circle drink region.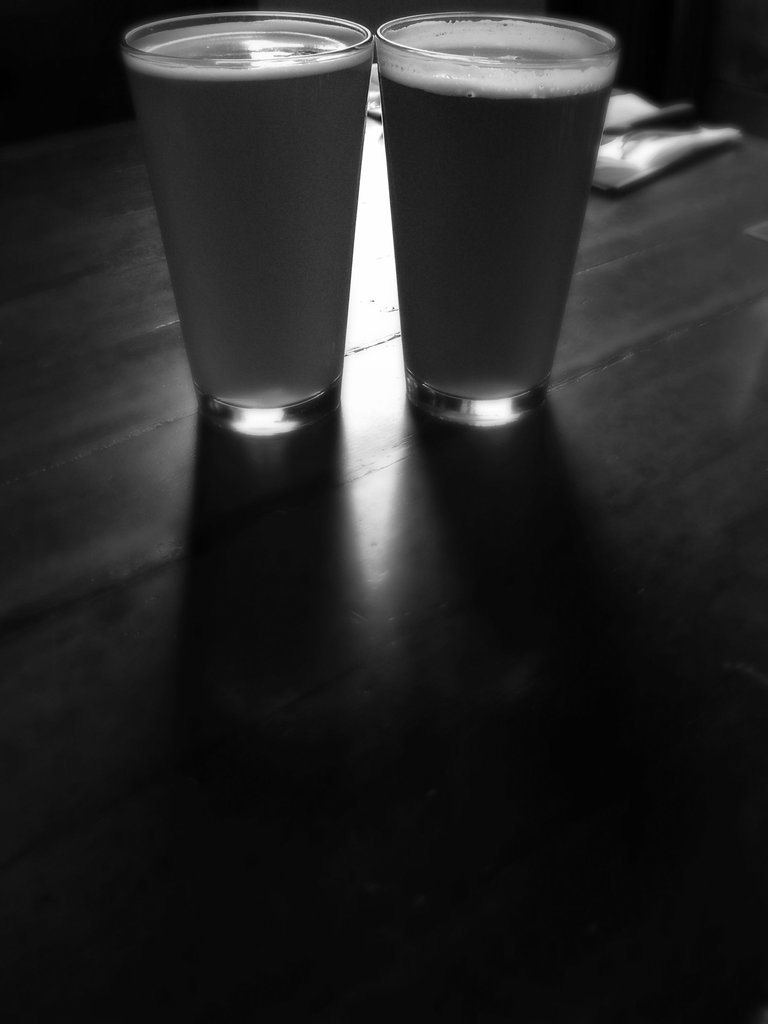
Region: <region>379, 50, 598, 381</region>.
